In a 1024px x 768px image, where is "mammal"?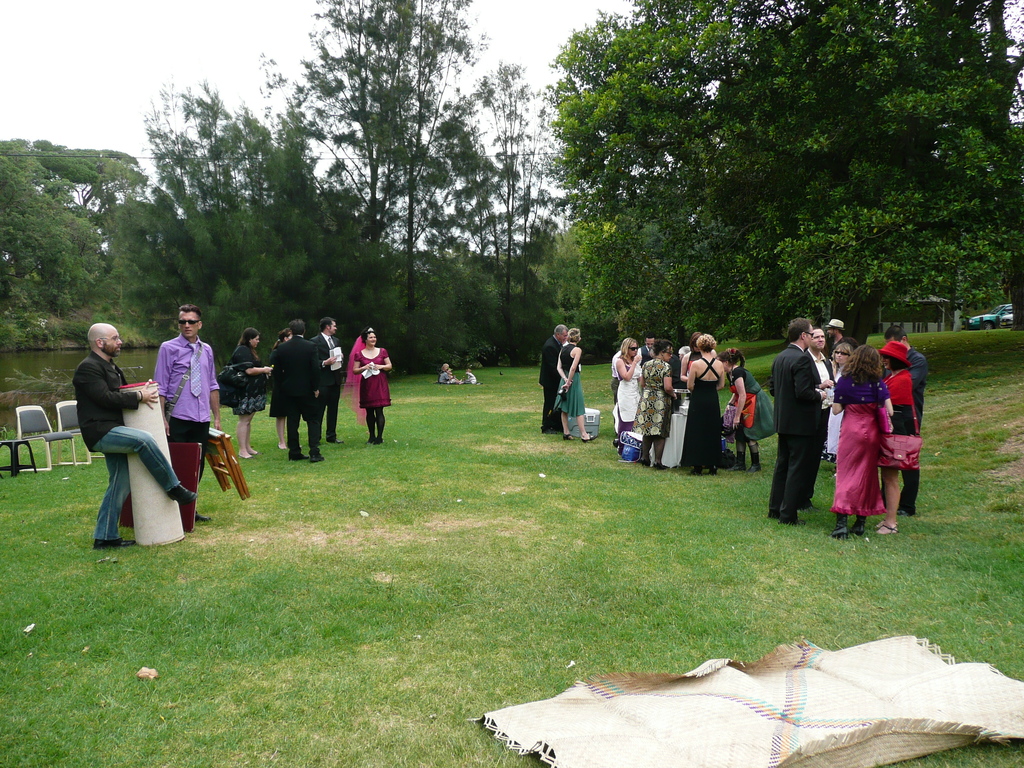
box=[315, 314, 344, 445].
